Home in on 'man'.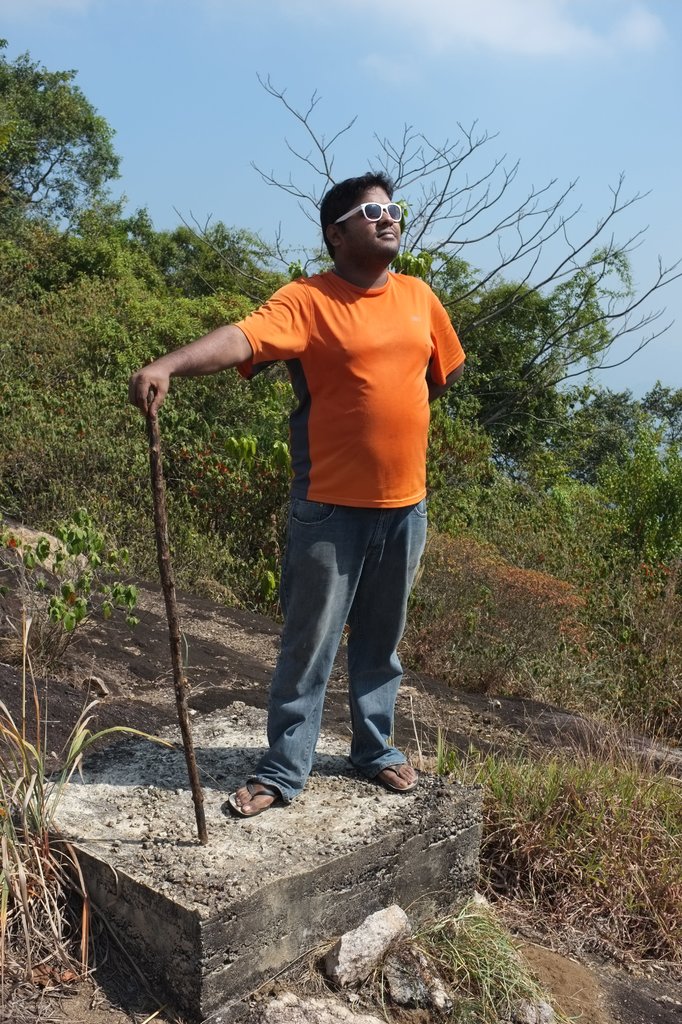
Homed in at {"left": 154, "top": 156, "right": 482, "bottom": 822}.
